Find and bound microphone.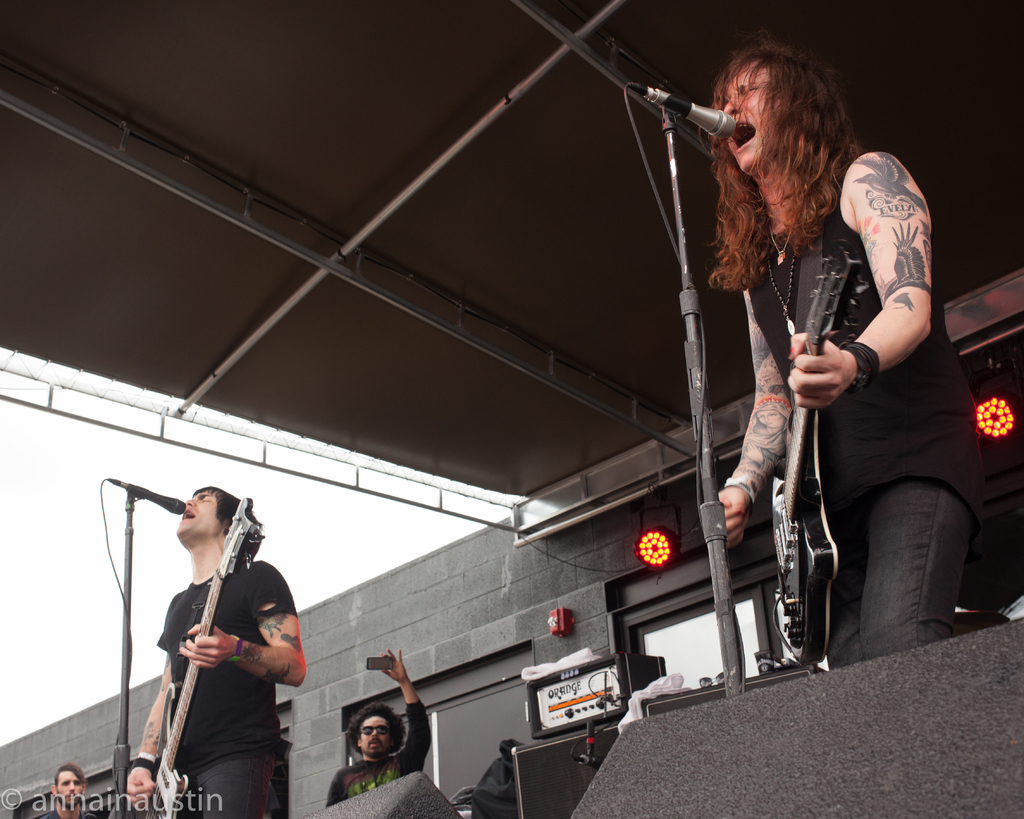
Bound: detection(106, 475, 188, 516).
